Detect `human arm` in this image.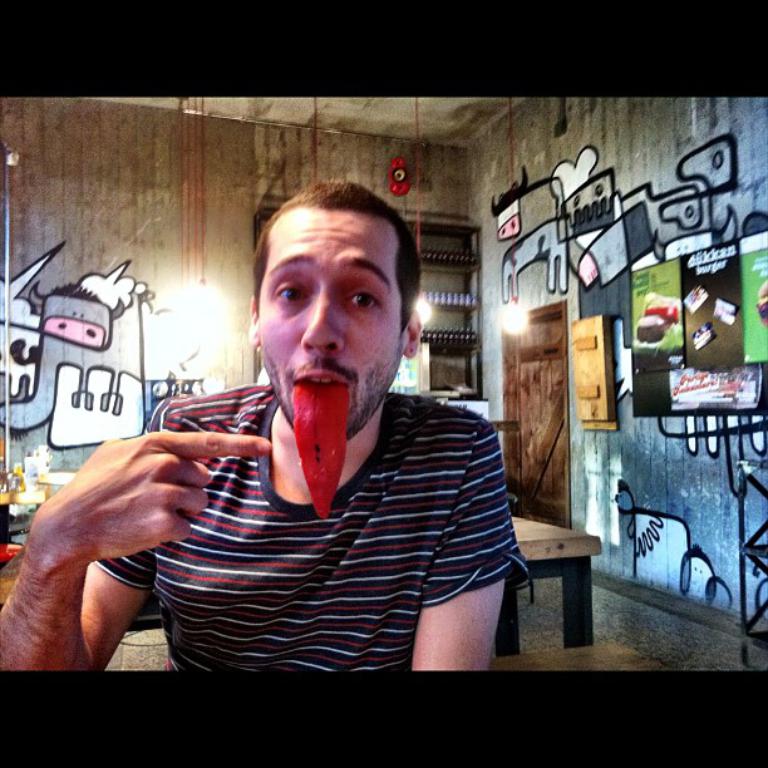
Detection: [x1=410, y1=417, x2=528, y2=671].
